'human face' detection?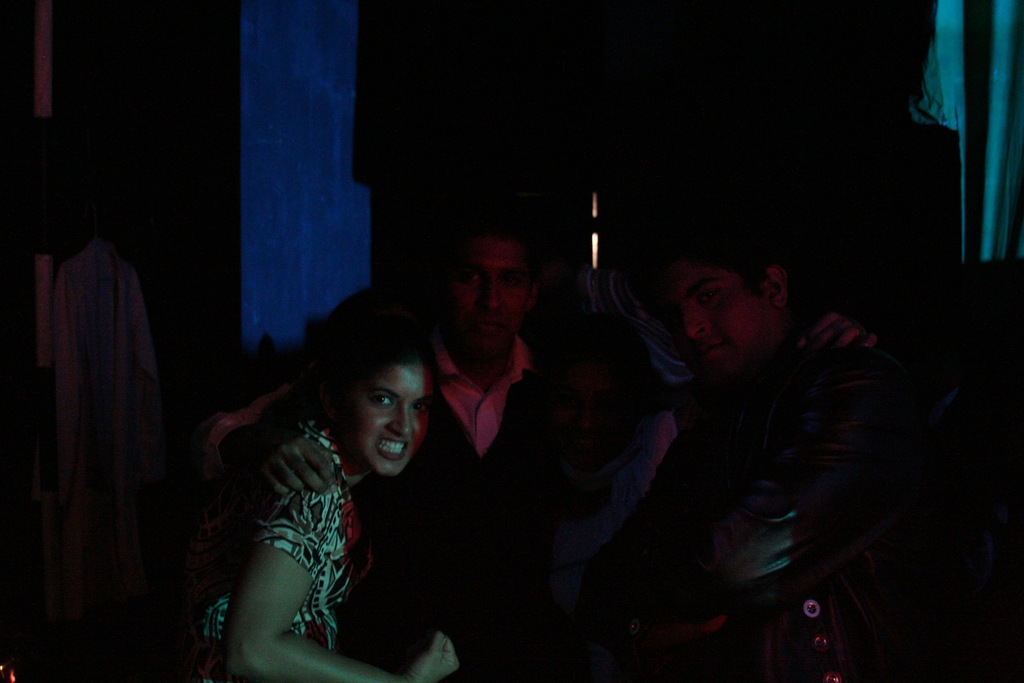
region(341, 361, 436, 476)
